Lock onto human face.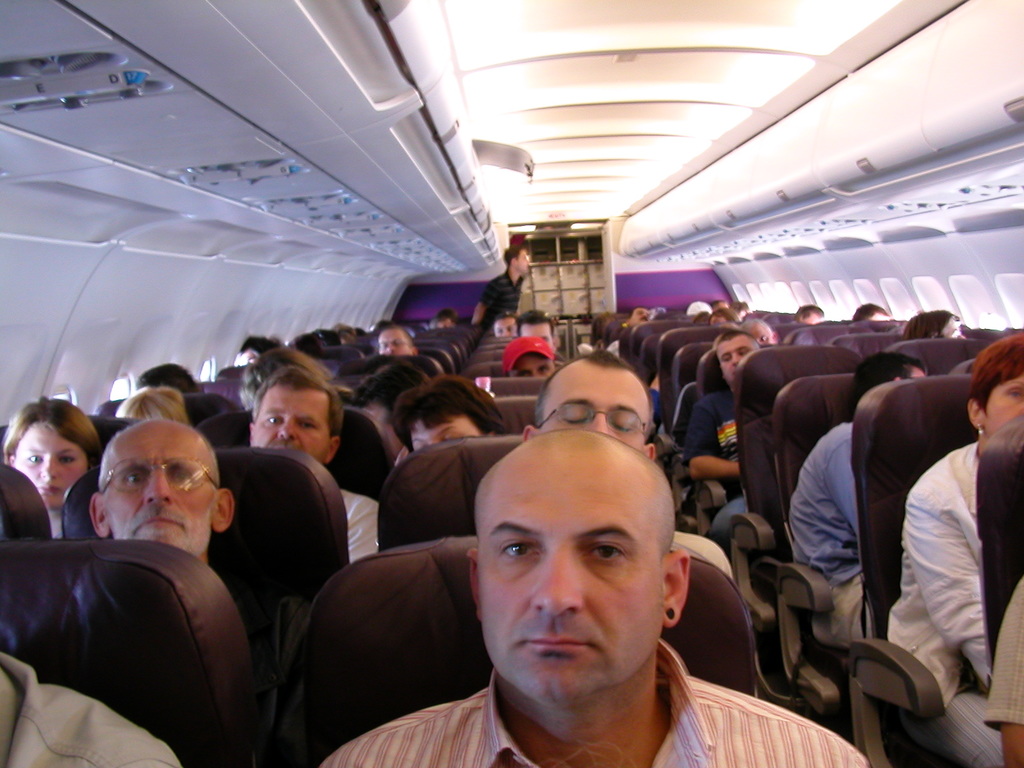
Locked: rect(519, 316, 555, 342).
